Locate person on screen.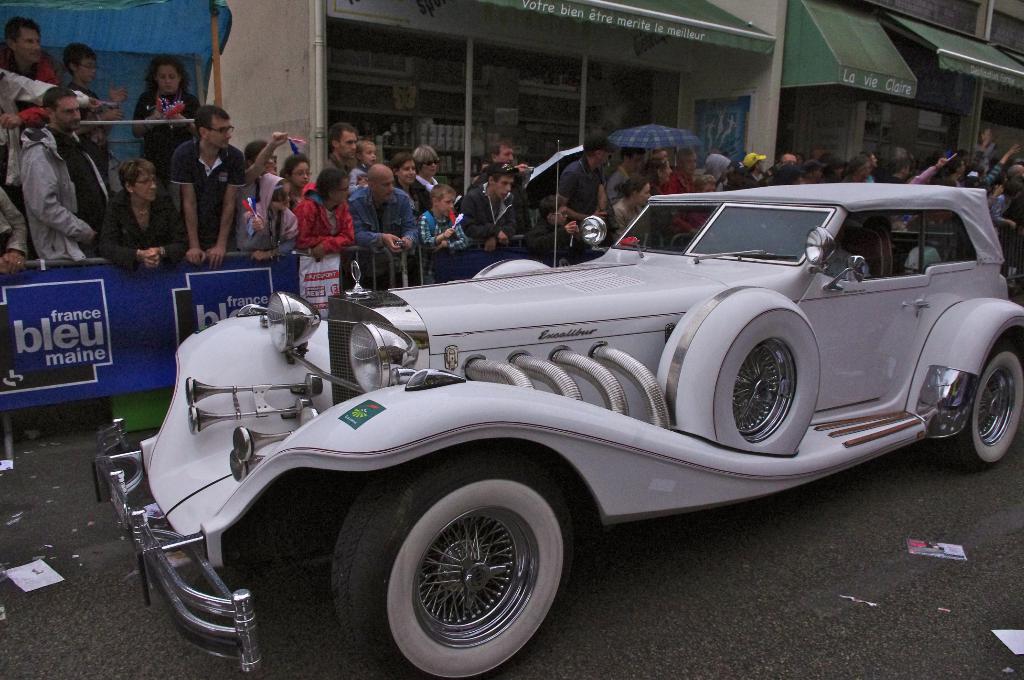
On screen at detection(735, 149, 767, 180).
